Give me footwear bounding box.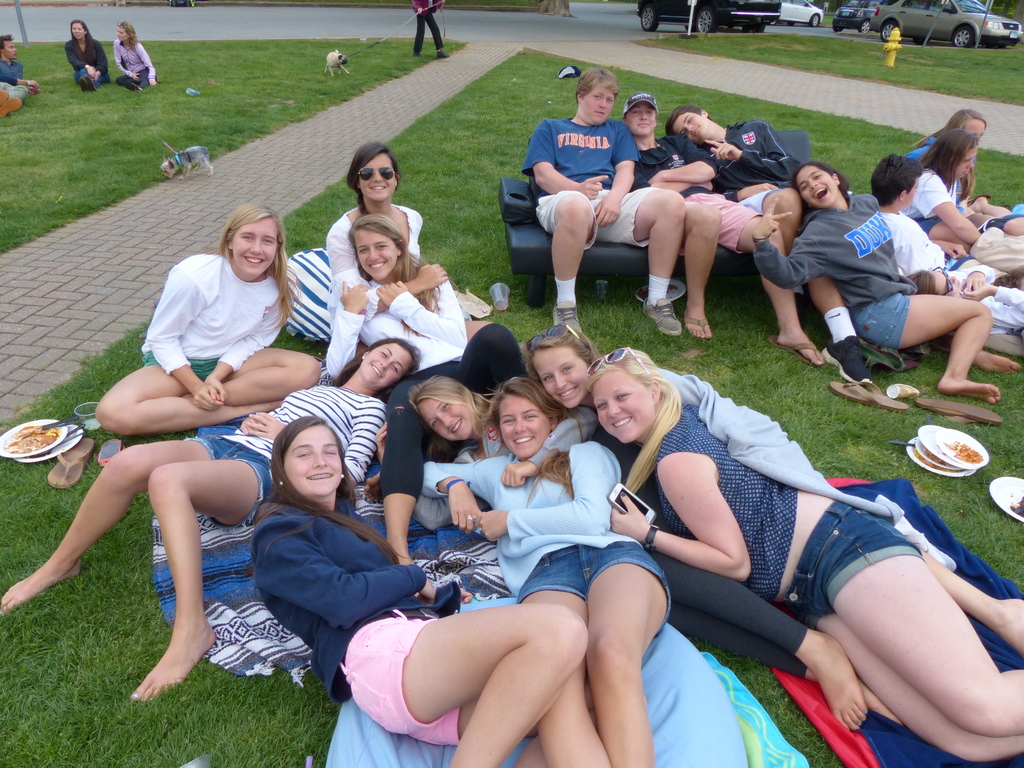
box(767, 340, 824, 369).
